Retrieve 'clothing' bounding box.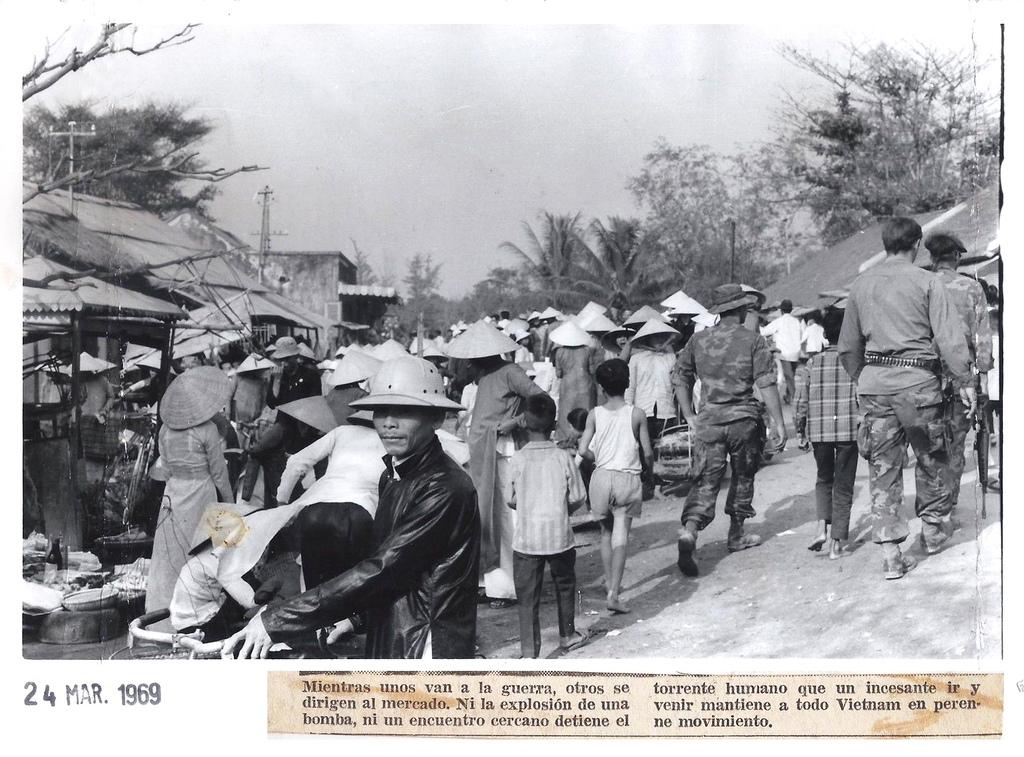
Bounding box: Rect(810, 203, 988, 582).
